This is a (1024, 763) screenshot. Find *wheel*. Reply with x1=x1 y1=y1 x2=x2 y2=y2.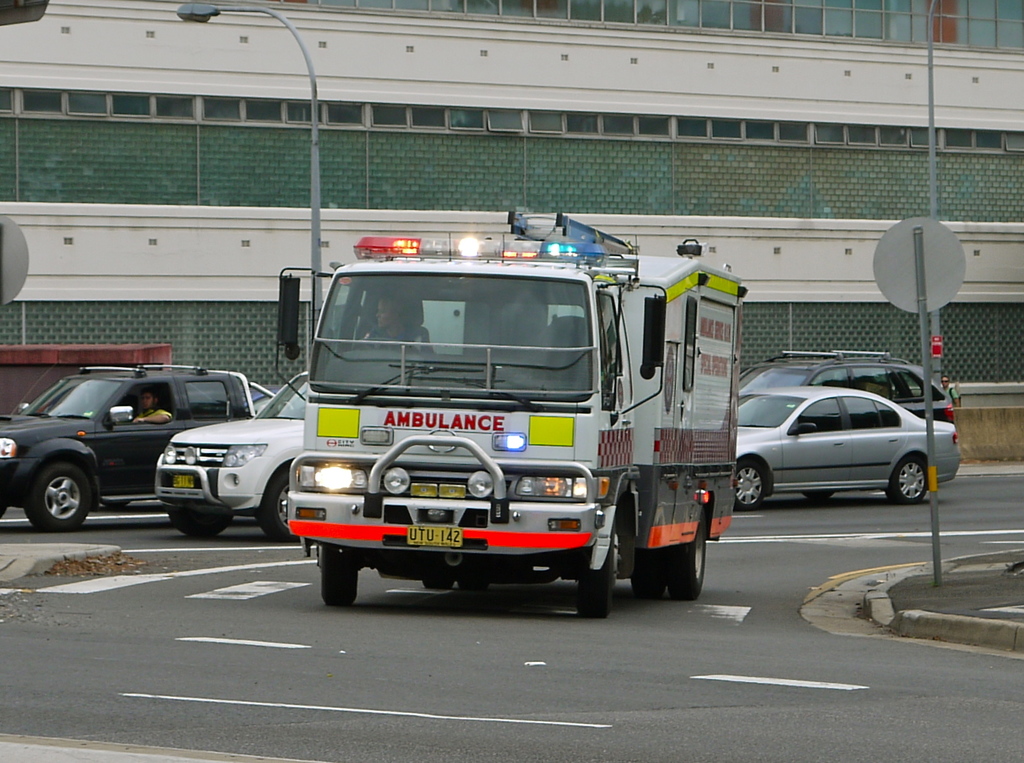
x1=21 y1=479 x2=92 y2=529.
